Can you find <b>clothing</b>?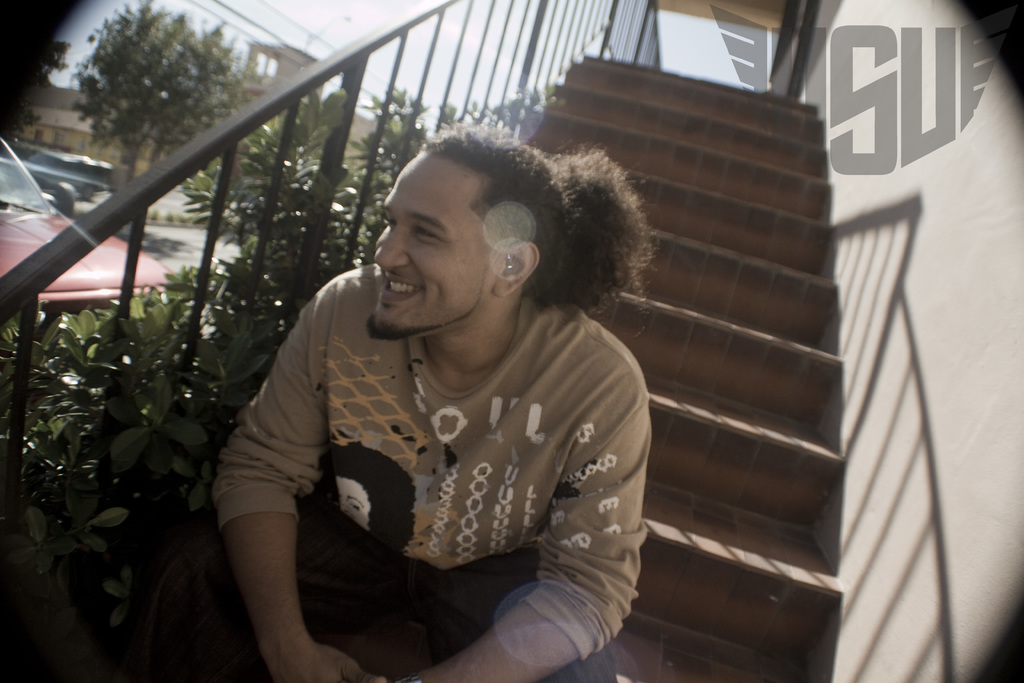
Yes, bounding box: x1=150 y1=261 x2=652 y2=682.
